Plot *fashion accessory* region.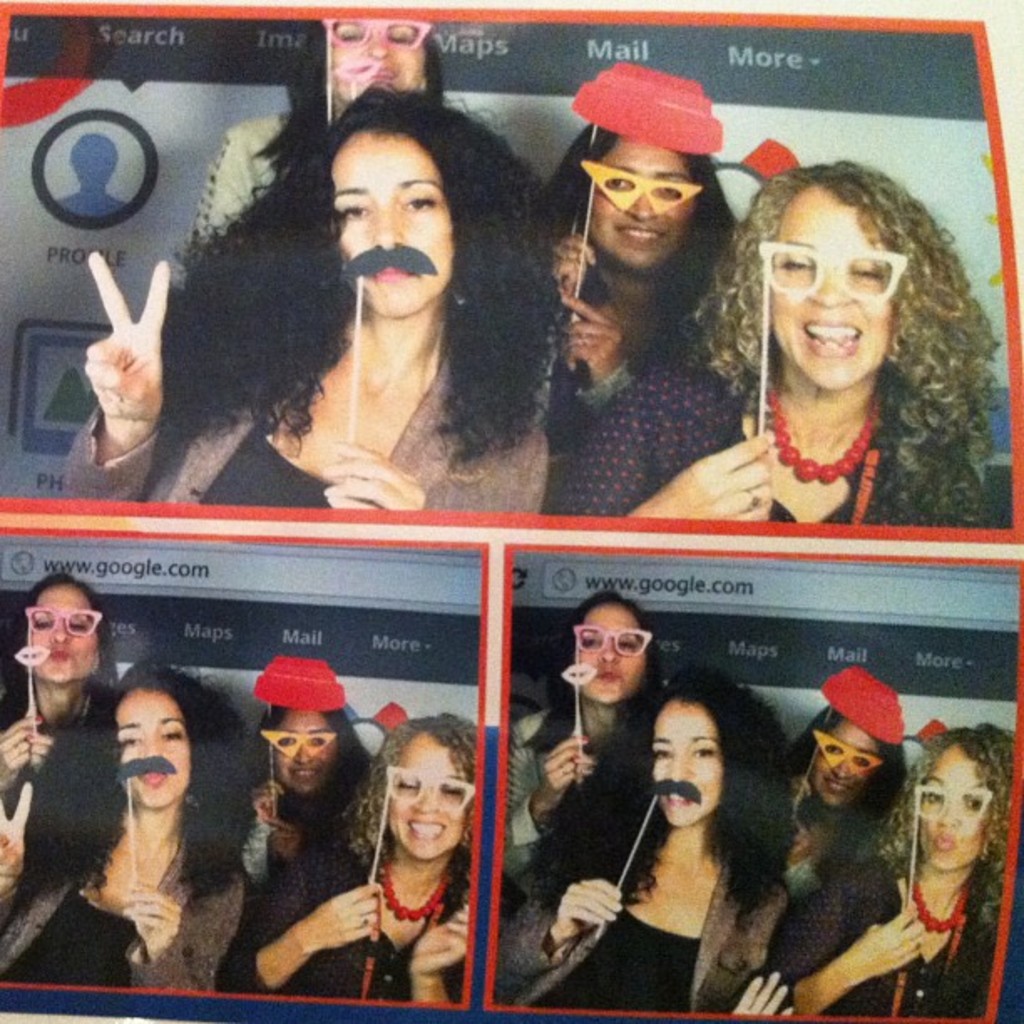
Plotted at Rect(919, 880, 972, 937).
